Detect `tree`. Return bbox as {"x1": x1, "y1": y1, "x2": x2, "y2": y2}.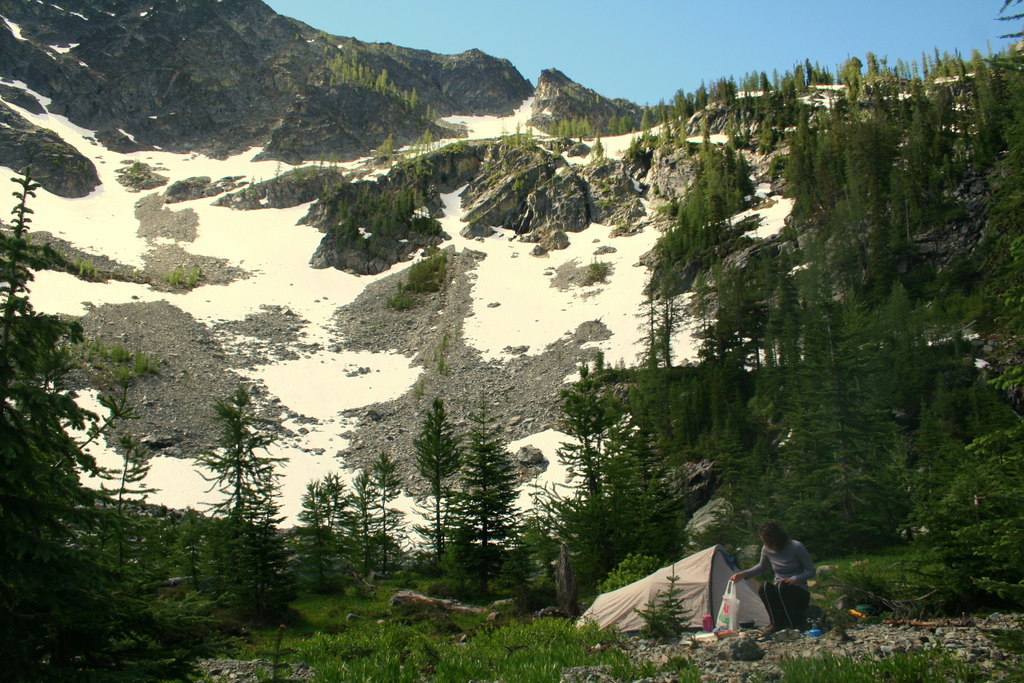
{"x1": 558, "y1": 388, "x2": 625, "y2": 536}.
